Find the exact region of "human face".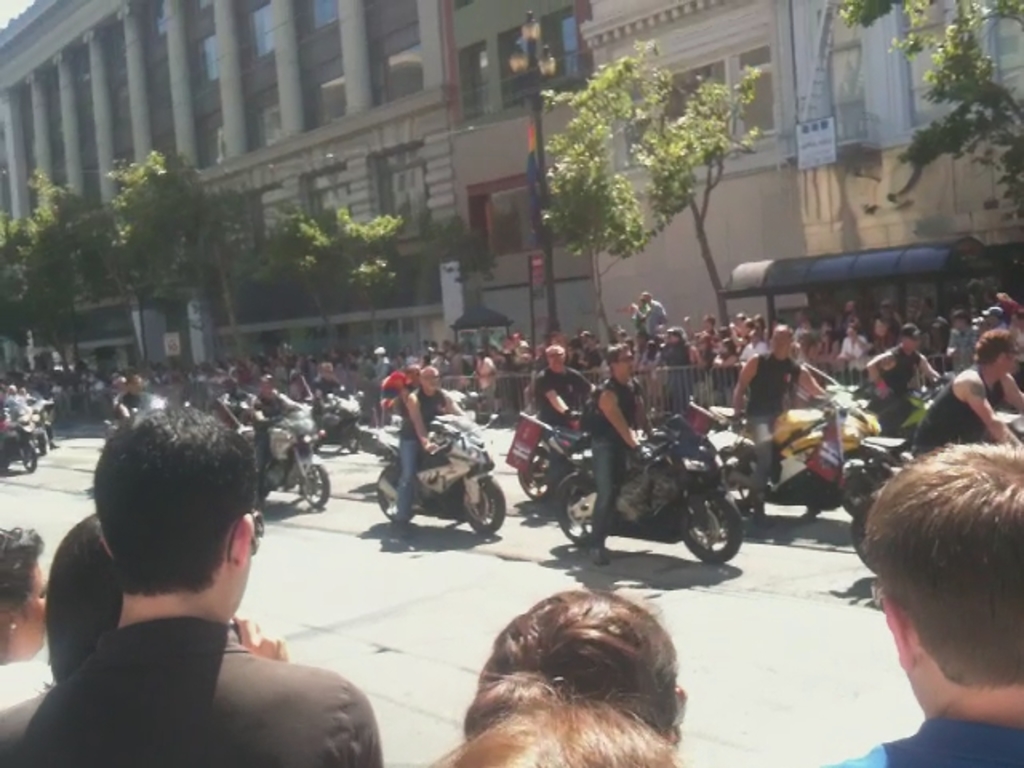
Exact region: x1=1005, y1=347, x2=1016, y2=368.
